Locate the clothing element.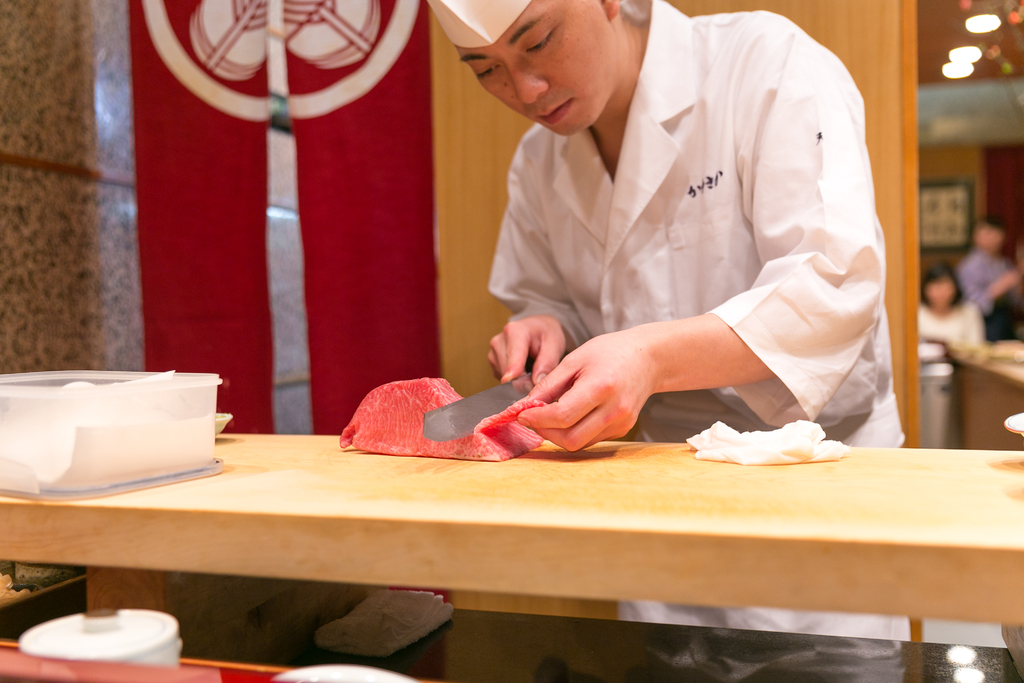
Element bbox: [489,0,906,461].
